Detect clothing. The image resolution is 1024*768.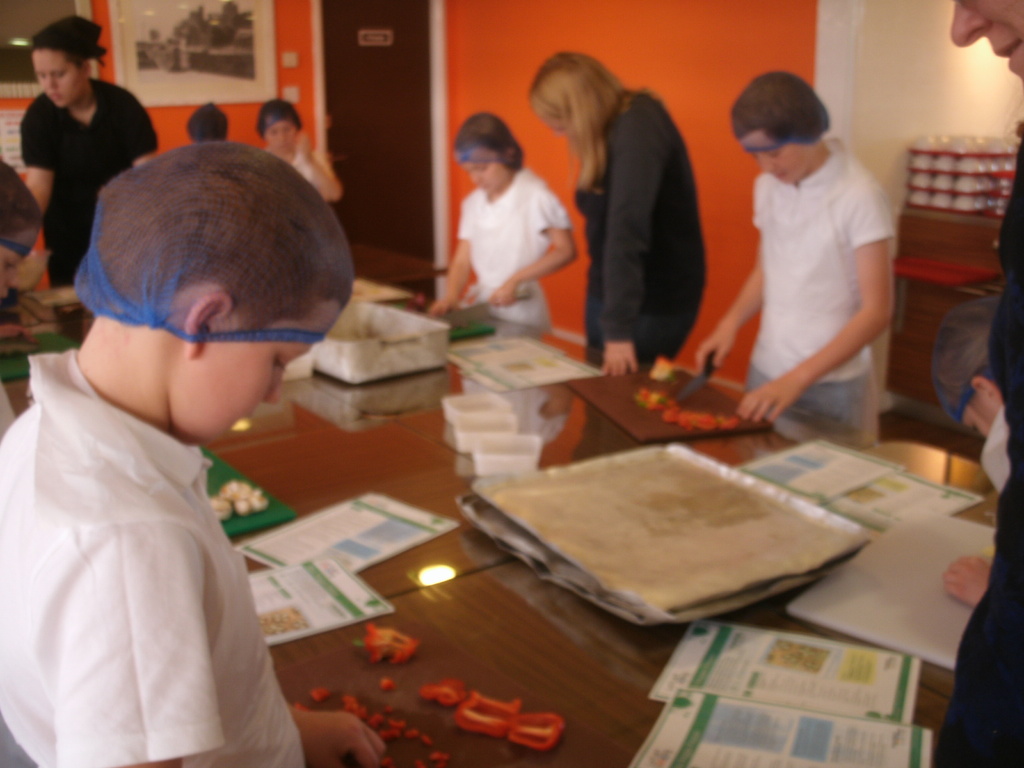
l=6, t=274, r=314, b=764.
